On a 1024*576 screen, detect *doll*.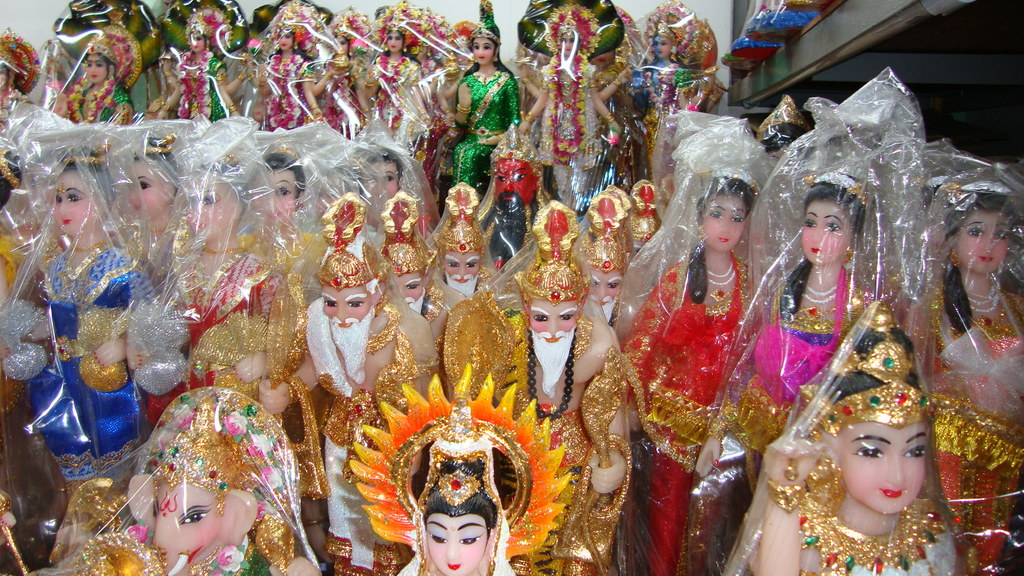
bbox=(915, 167, 1020, 559).
